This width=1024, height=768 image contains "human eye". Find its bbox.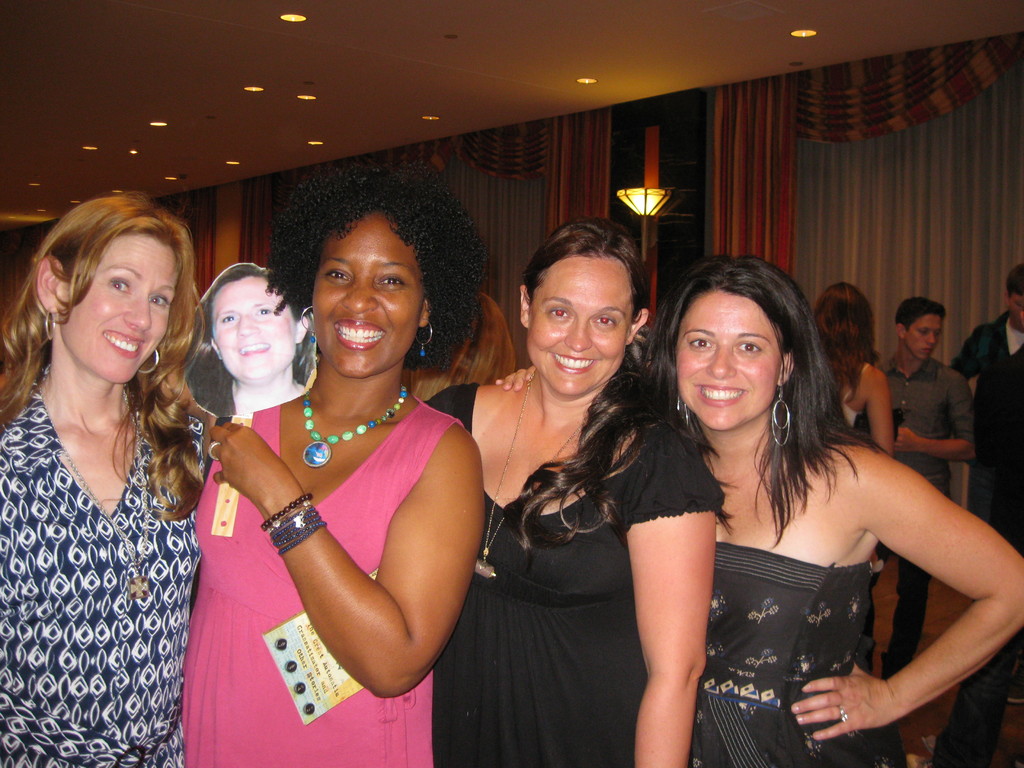
detection(737, 341, 764, 356).
